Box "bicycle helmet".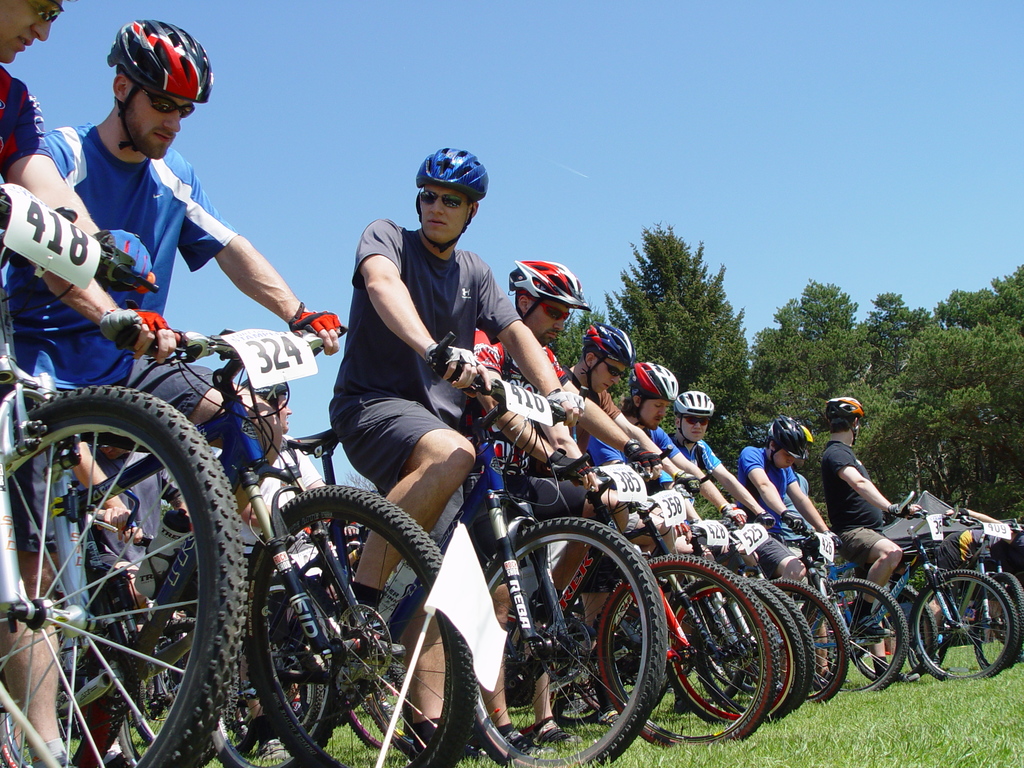
locate(583, 323, 634, 397).
